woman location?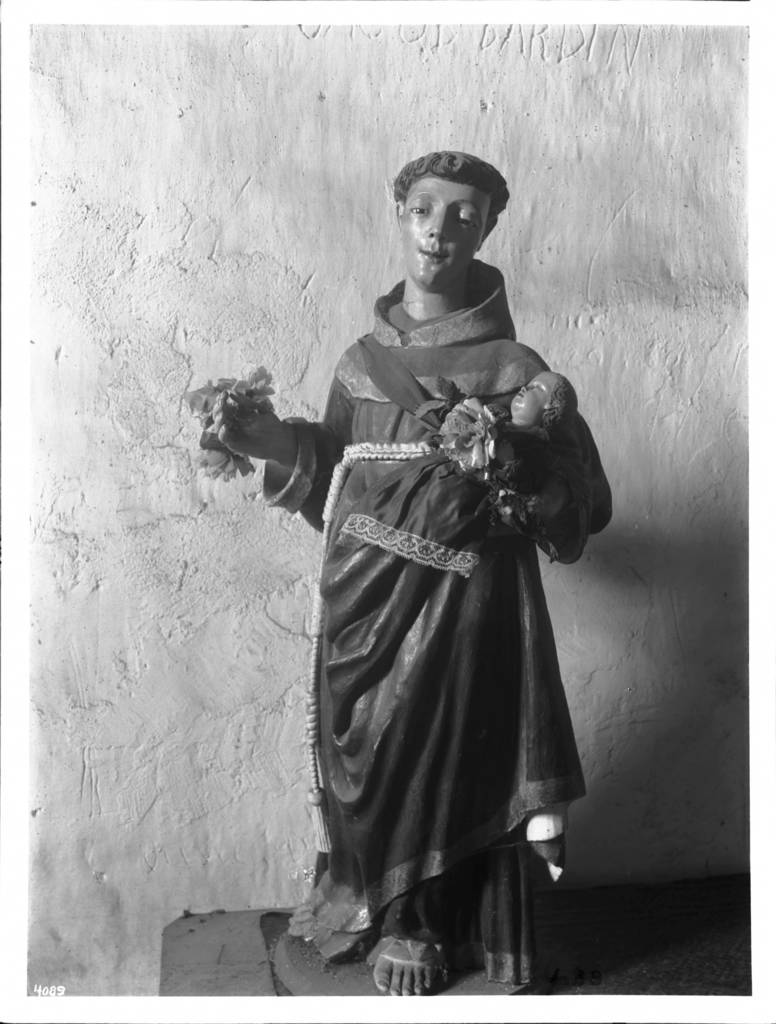
Rect(226, 138, 624, 969)
